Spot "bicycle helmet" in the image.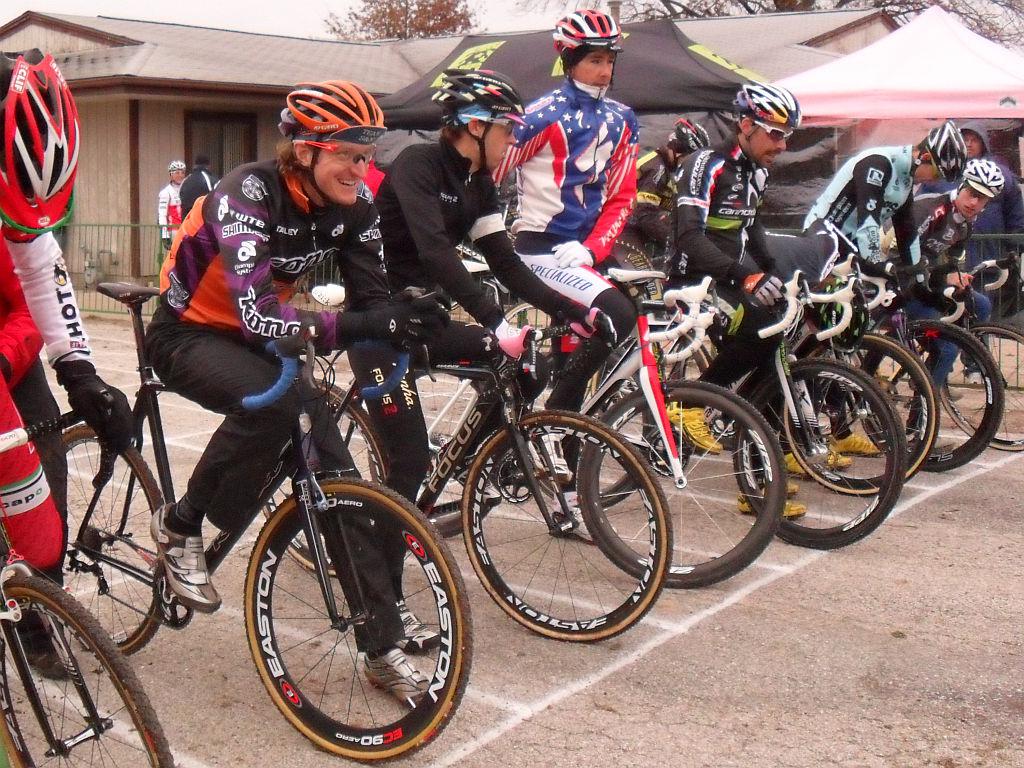
"bicycle helmet" found at [x1=168, y1=159, x2=189, y2=170].
